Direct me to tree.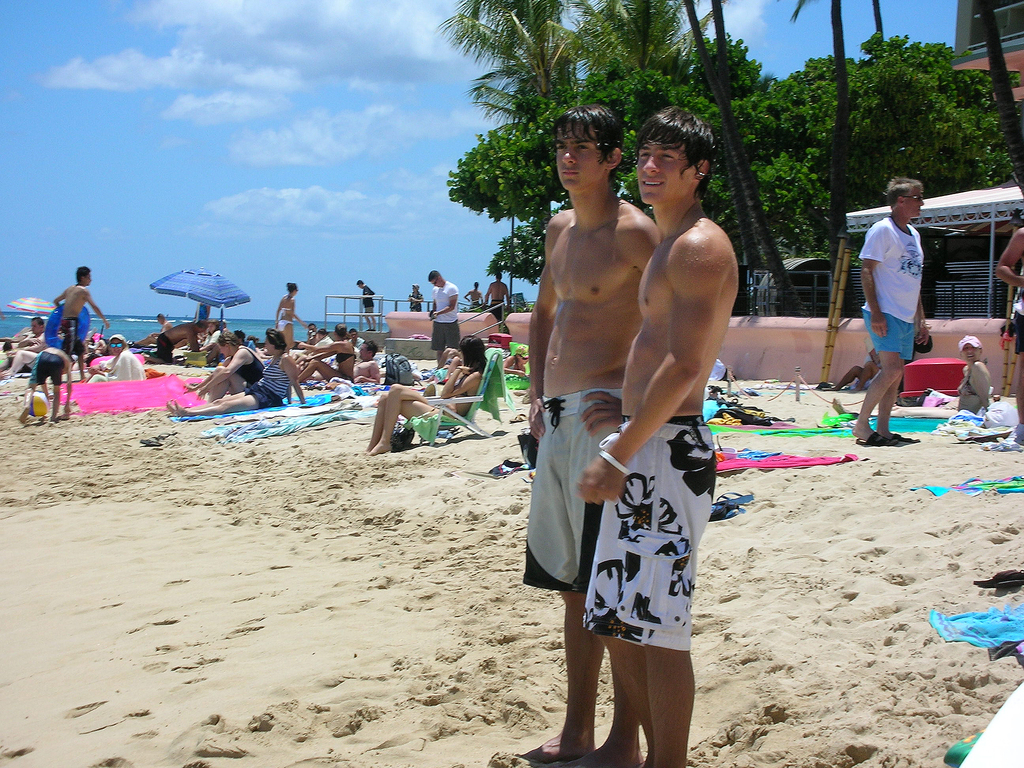
Direction: 678,0,799,323.
